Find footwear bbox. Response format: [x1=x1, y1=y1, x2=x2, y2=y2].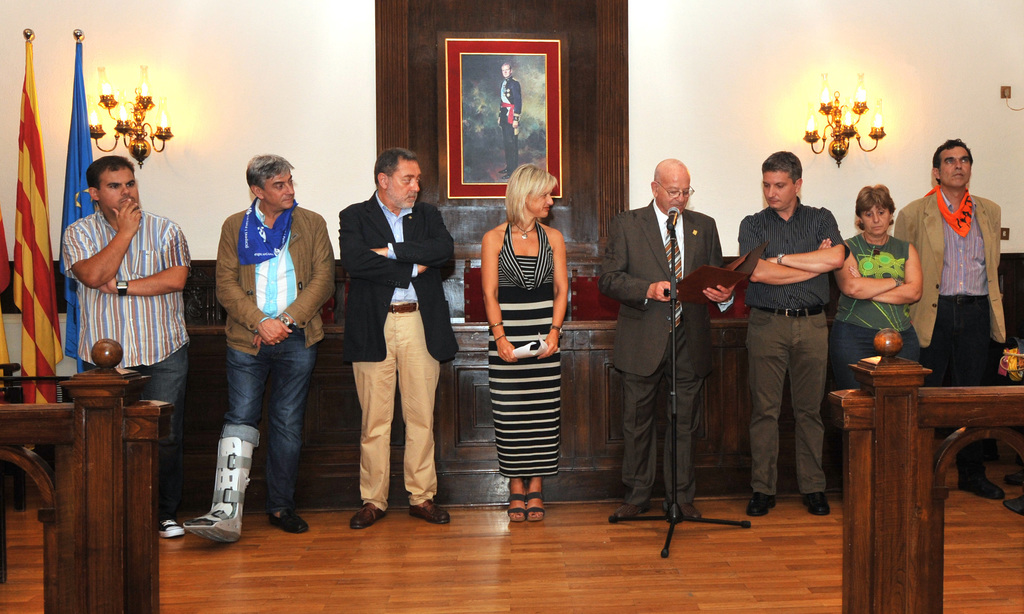
[x1=612, y1=500, x2=651, y2=524].
